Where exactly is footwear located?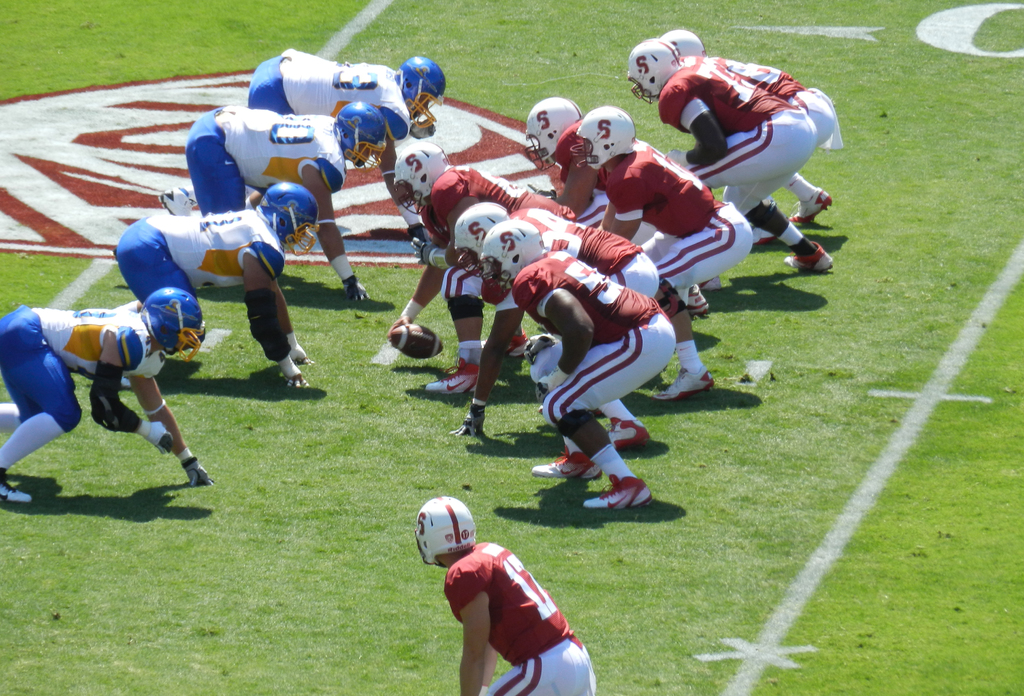
Its bounding box is (787, 241, 833, 273).
